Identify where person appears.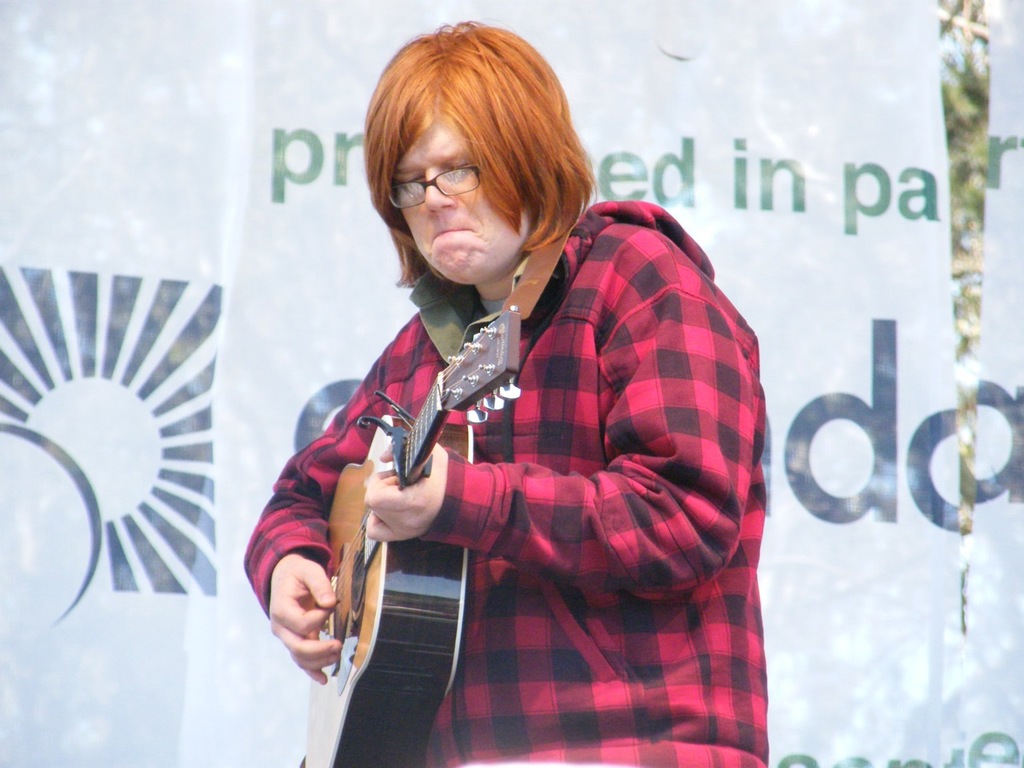
Appears at select_region(241, 47, 784, 758).
